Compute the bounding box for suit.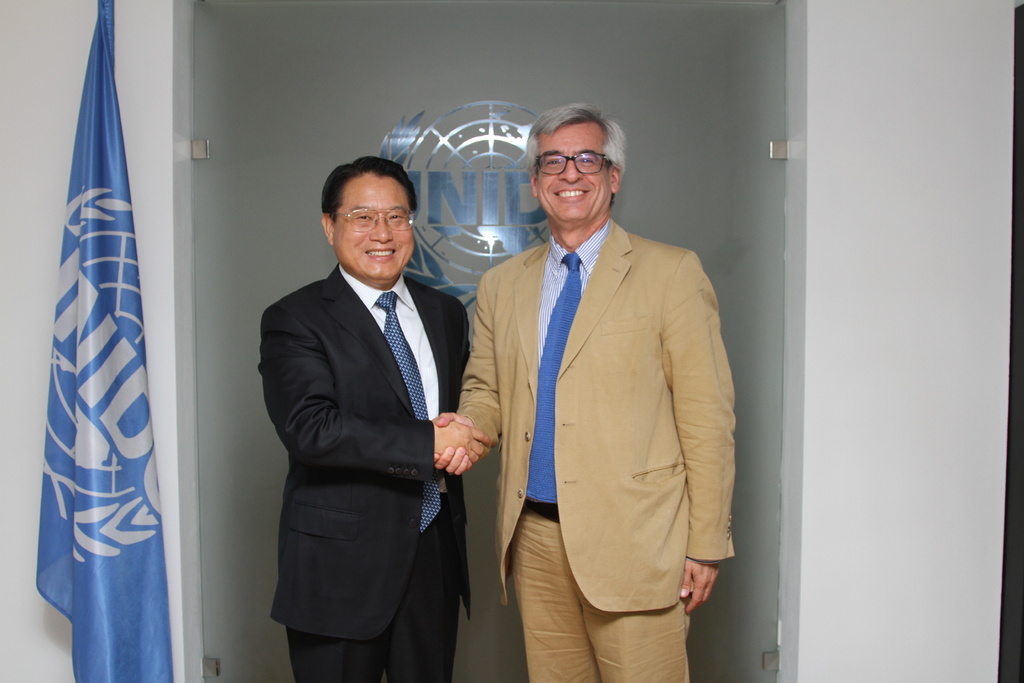
Rect(245, 156, 493, 679).
